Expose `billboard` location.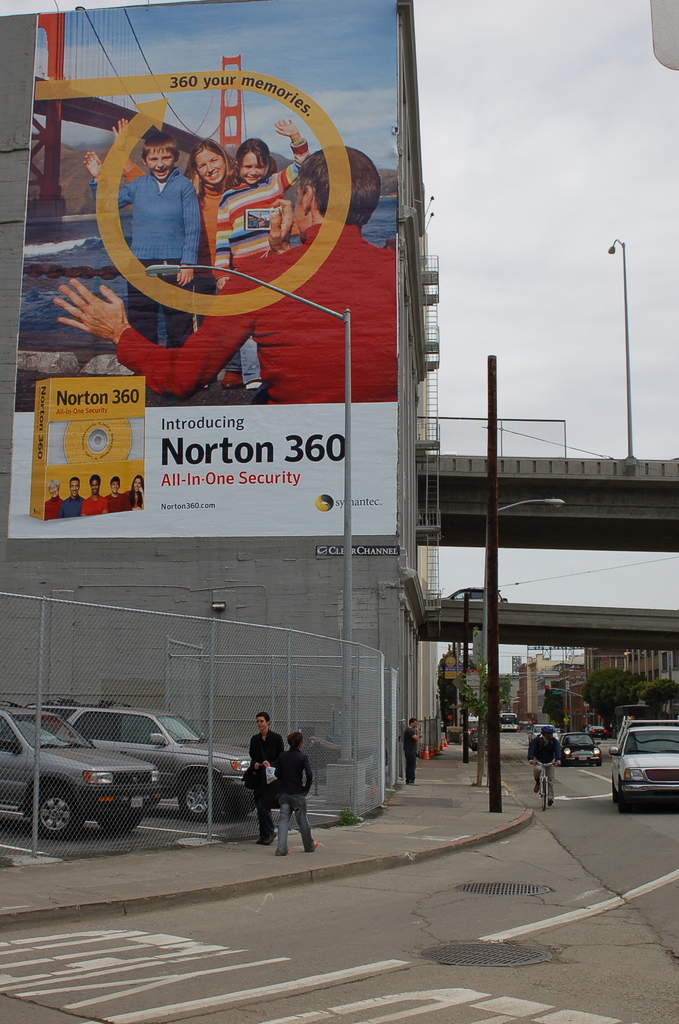
Exposed at x1=0 y1=0 x2=400 y2=547.
